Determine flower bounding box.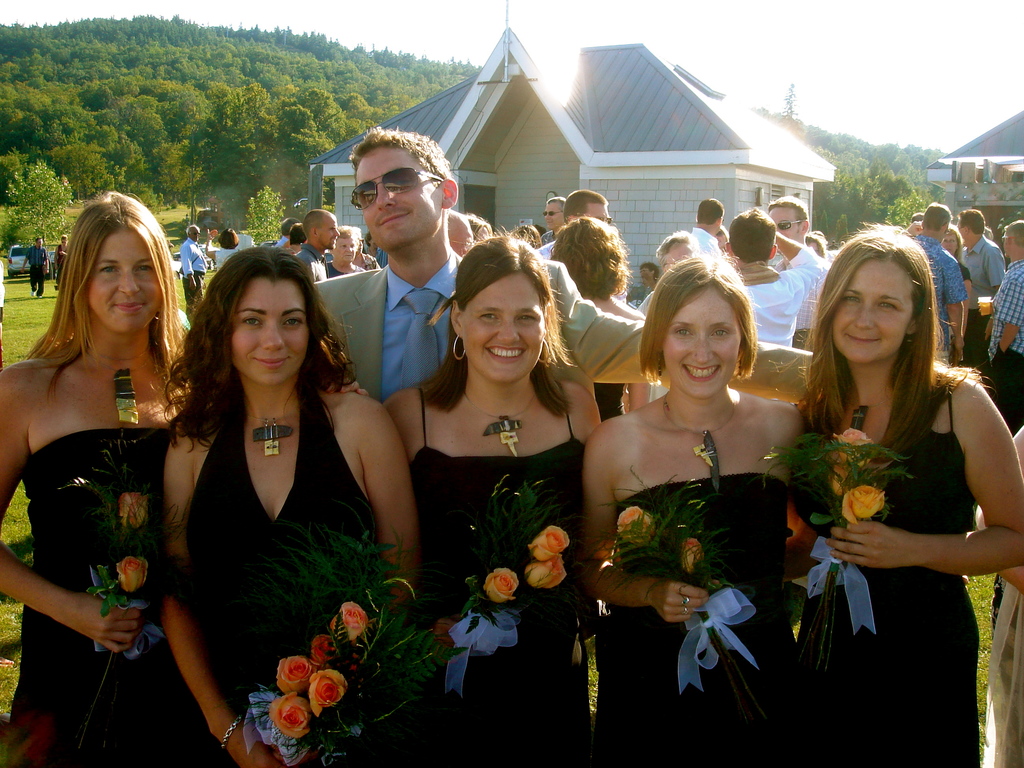
Determined: 618/497/660/552.
